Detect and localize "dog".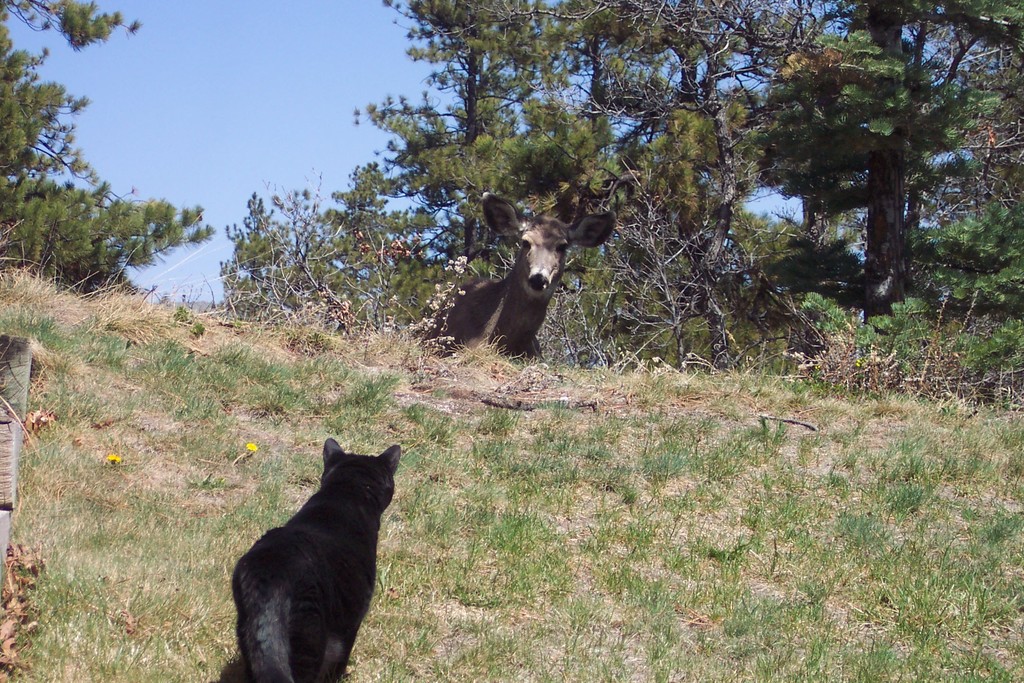
Localized at (232,439,402,682).
